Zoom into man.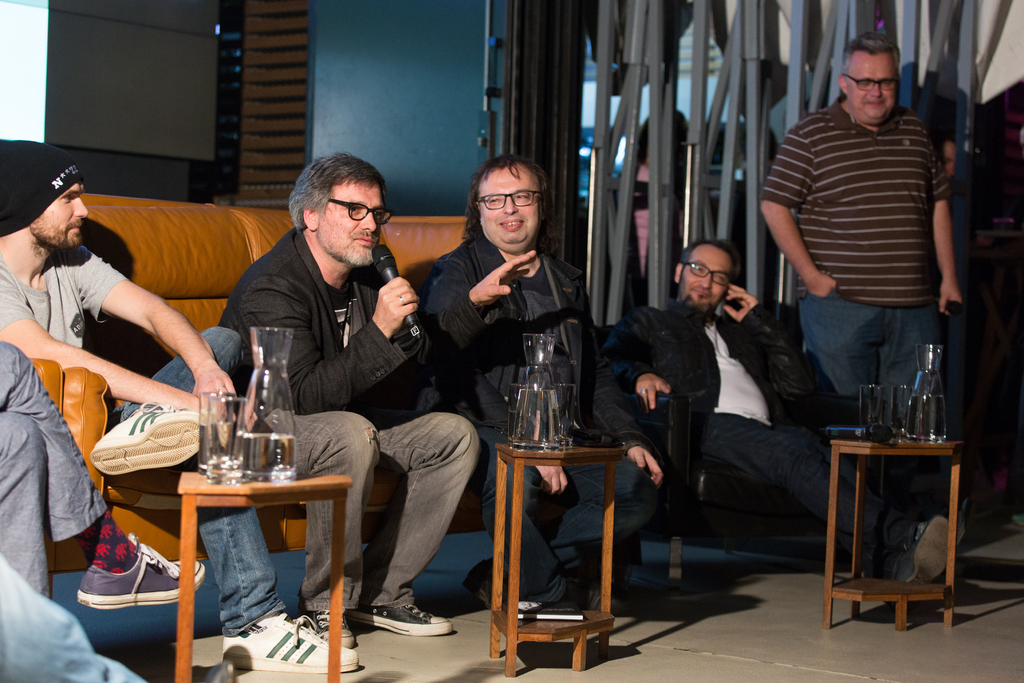
Zoom target: pyautogui.locateOnScreen(753, 31, 977, 468).
